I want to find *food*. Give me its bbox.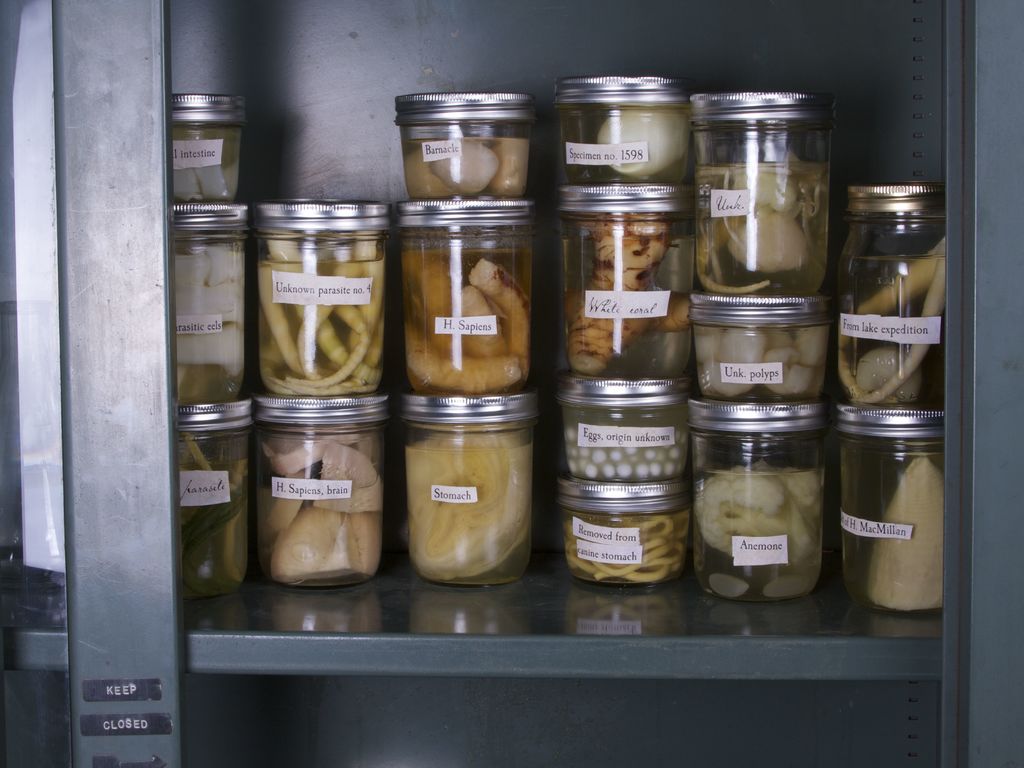
x1=397 y1=197 x2=541 y2=445.
